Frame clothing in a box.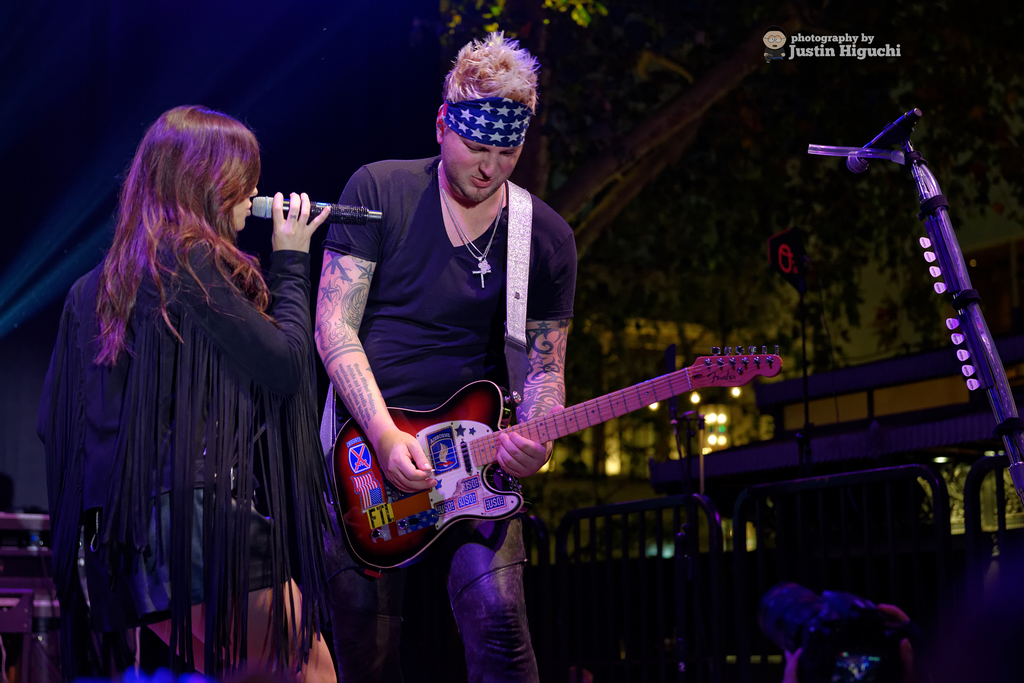
307, 152, 582, 682.
